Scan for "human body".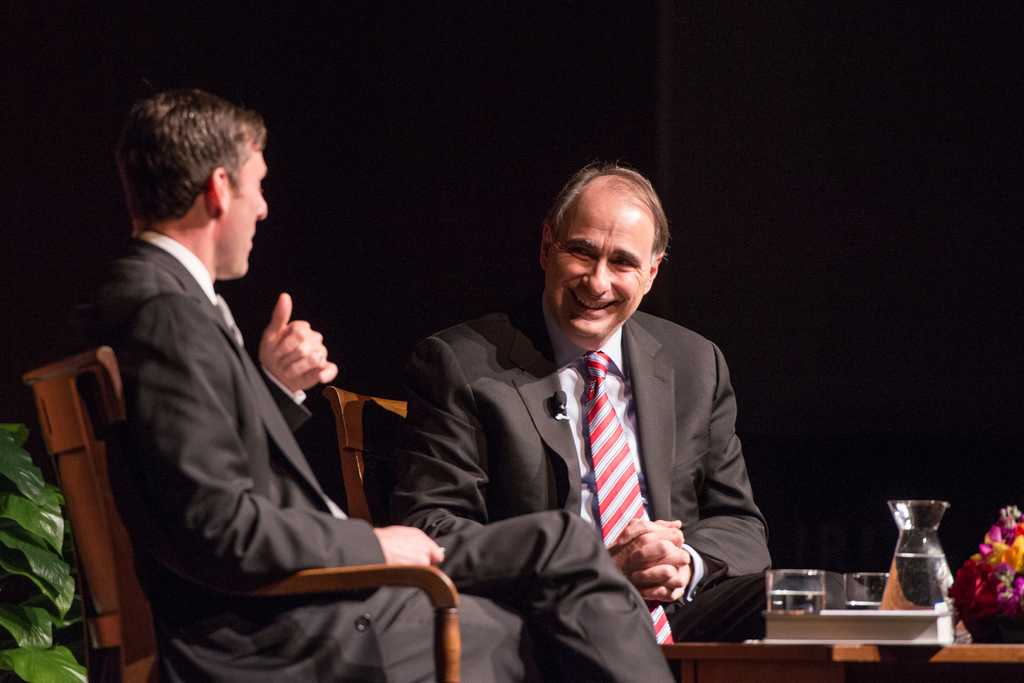
Scan result: bbox=[388, 151, 769, 682].
